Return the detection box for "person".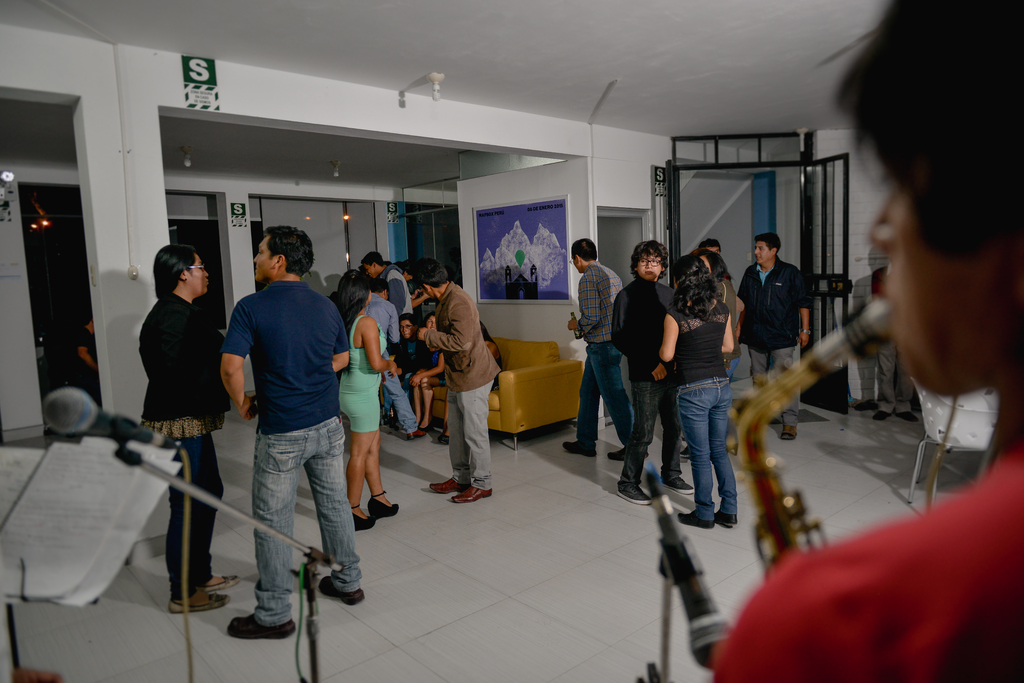
(220, 218, 364, 639).
